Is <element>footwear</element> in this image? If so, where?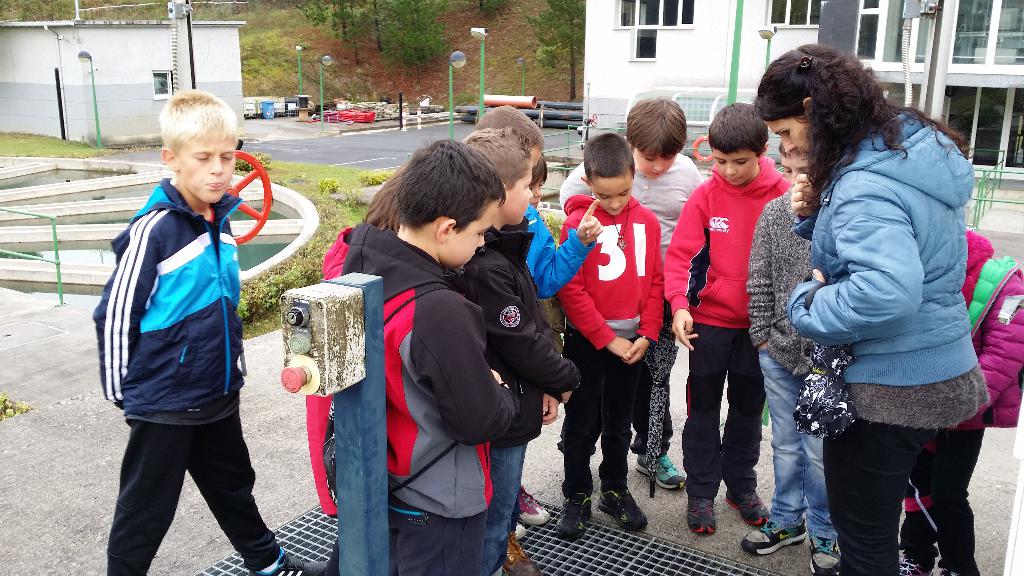
Yes, at pyautogui.locateOnScreen(513, 524, 527, 541).
